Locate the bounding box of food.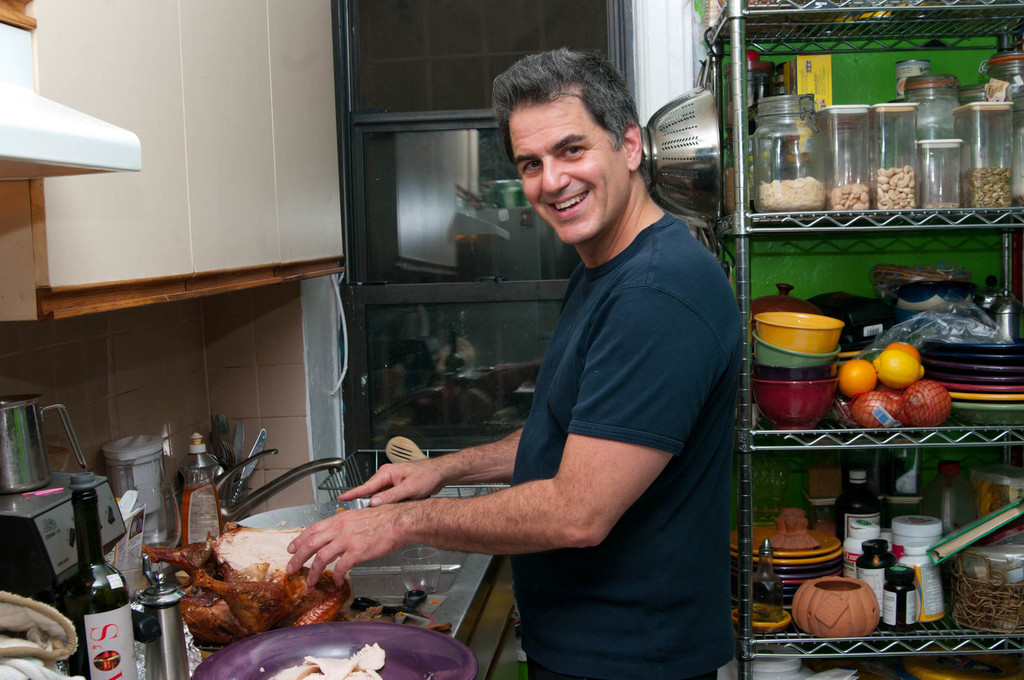
Bounding box: bbox=(904, 380, 952, 428).
